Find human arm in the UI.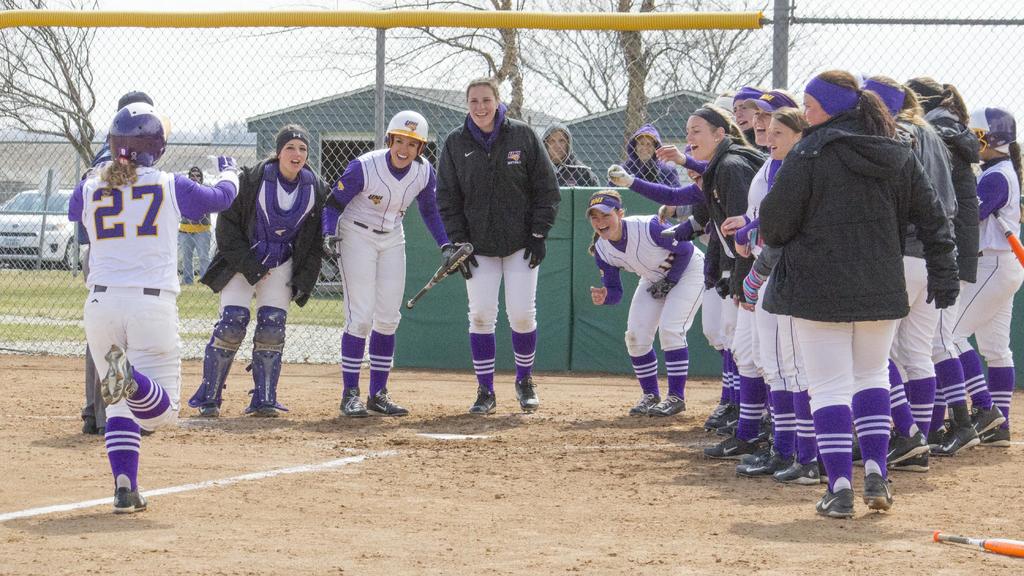
UI element at (210,168,266,273).
